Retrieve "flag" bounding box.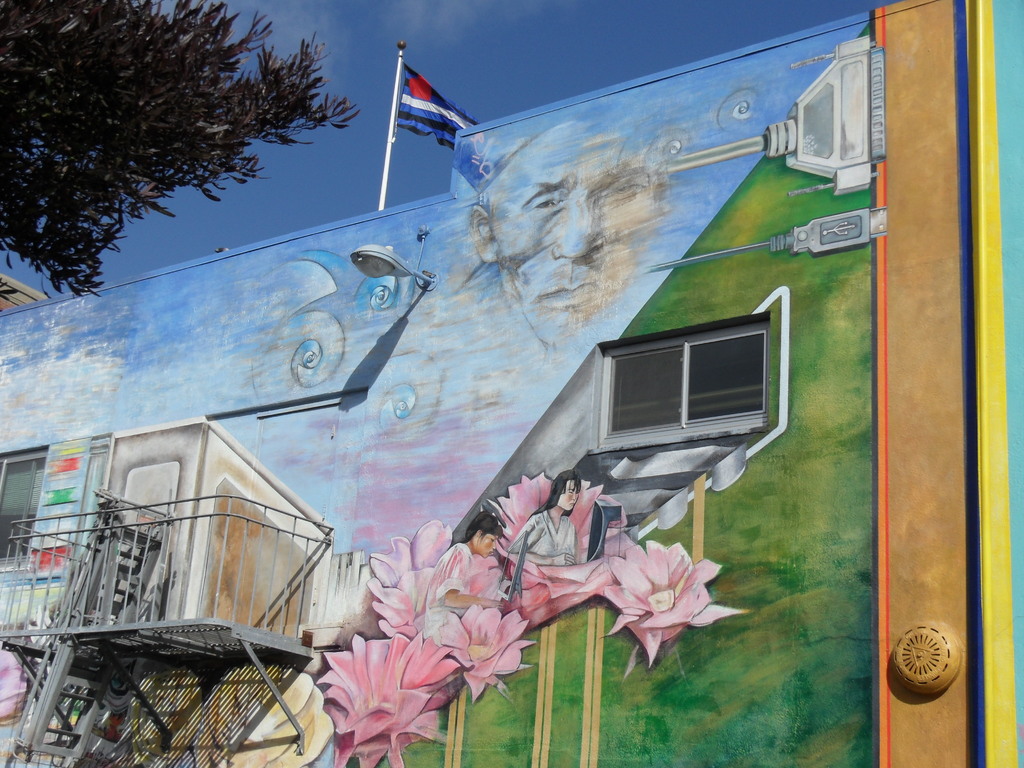
Bounding box: 385:47:472:151.
